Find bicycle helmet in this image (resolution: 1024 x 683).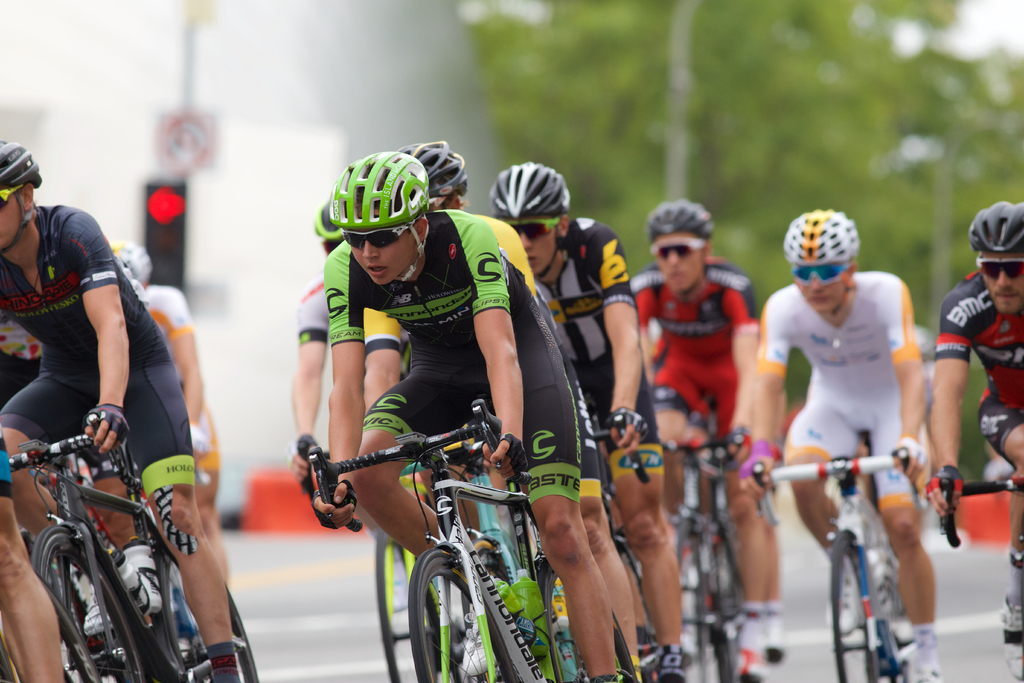
select_region(317, 202, 343, 235).
